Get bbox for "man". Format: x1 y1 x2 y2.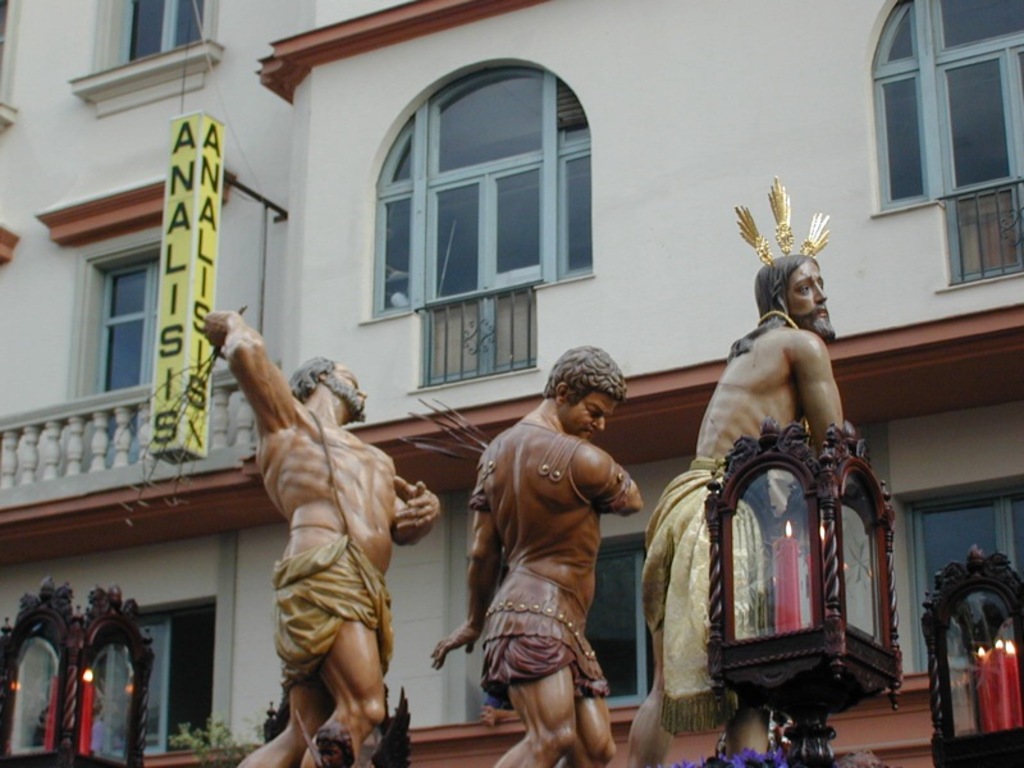
197 307 443 767.
